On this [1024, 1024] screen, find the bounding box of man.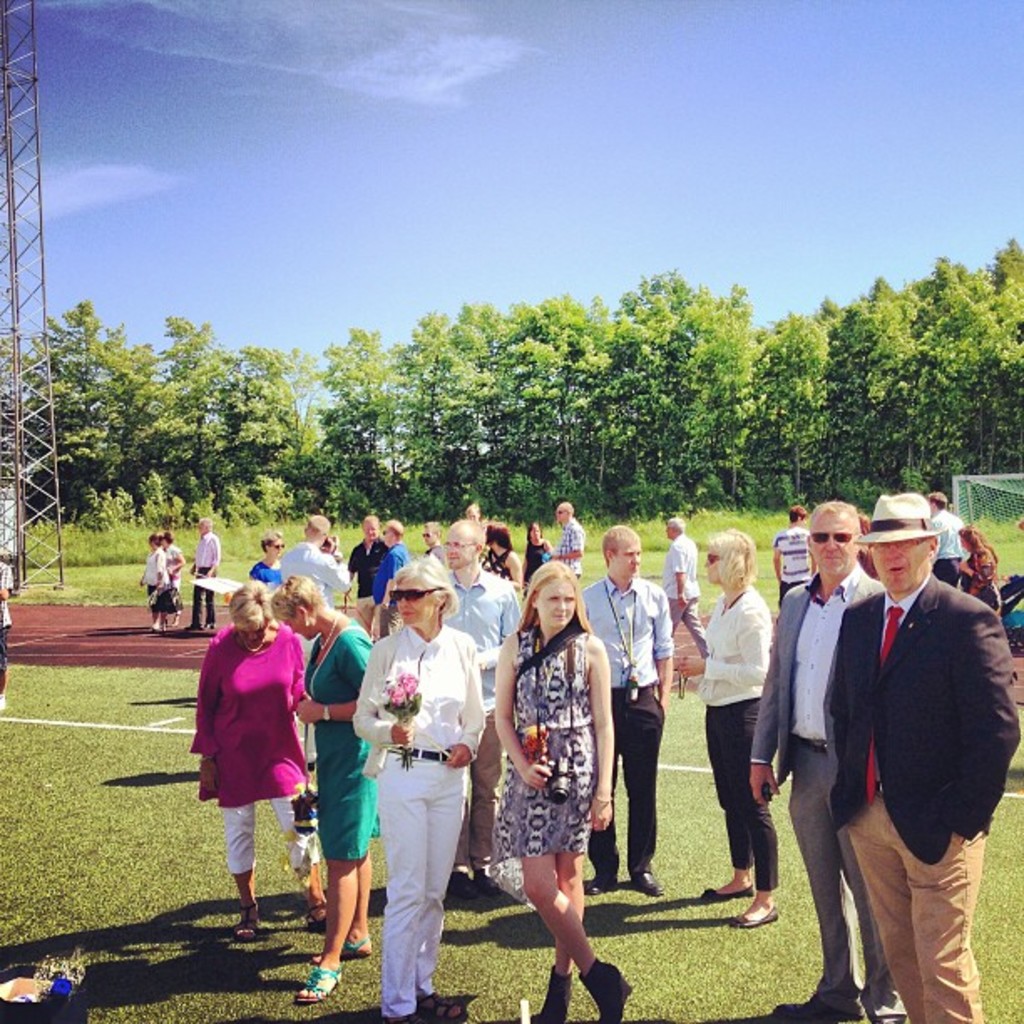
Bounding box: left=351, top=514, right=376, bottom=639.
